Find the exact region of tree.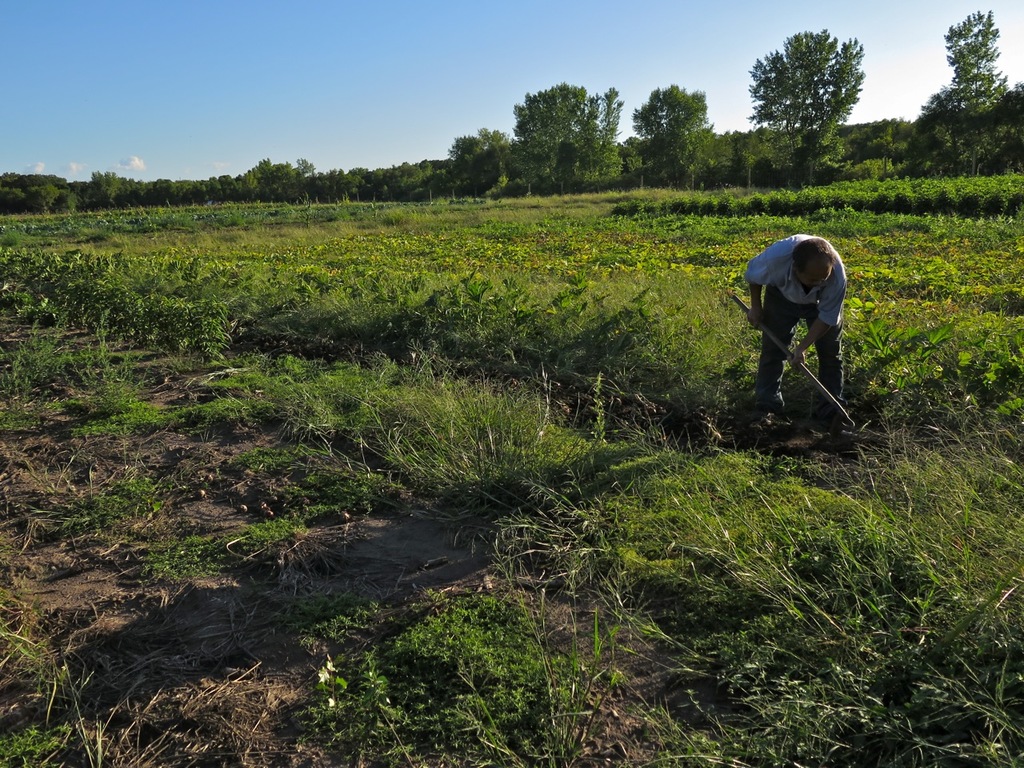
Exact region: box=[318, 166, 394, 202].
